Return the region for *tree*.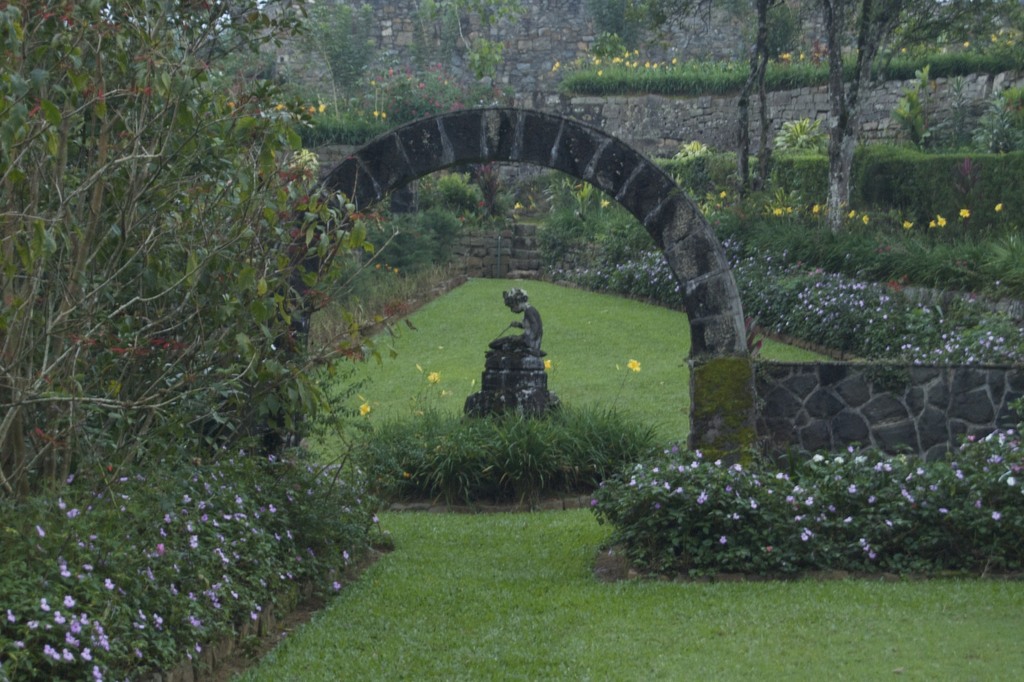
crop(0, 0, 377, 601).
